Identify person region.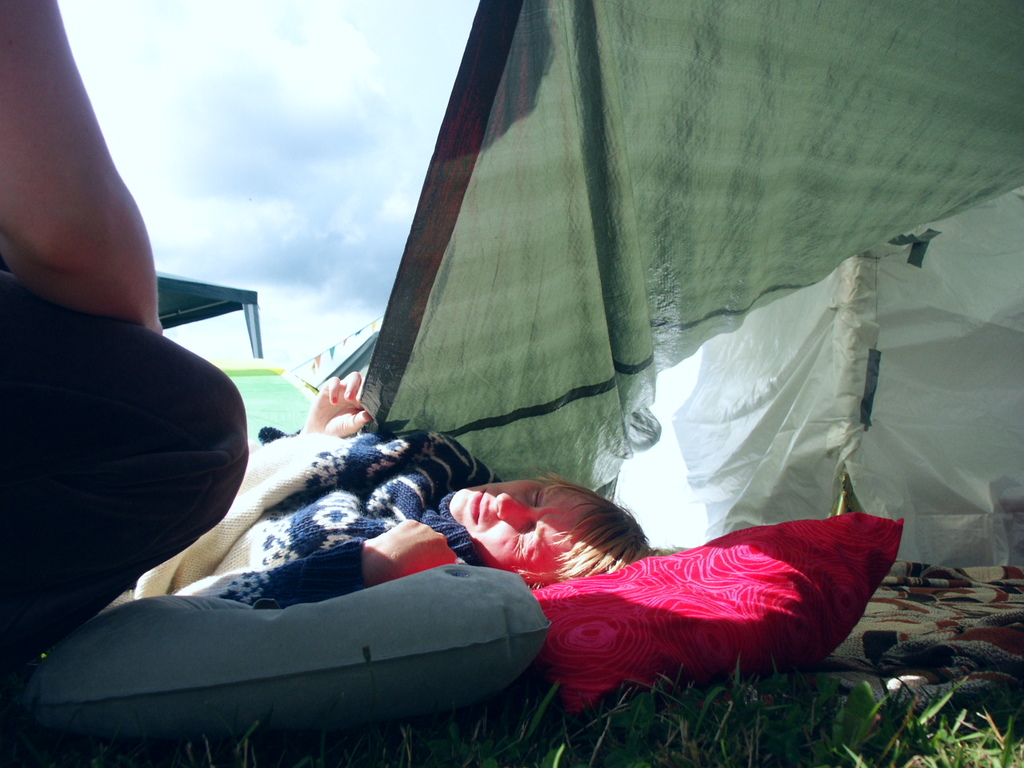
Region: Rect(0, 0, 252, 678).
